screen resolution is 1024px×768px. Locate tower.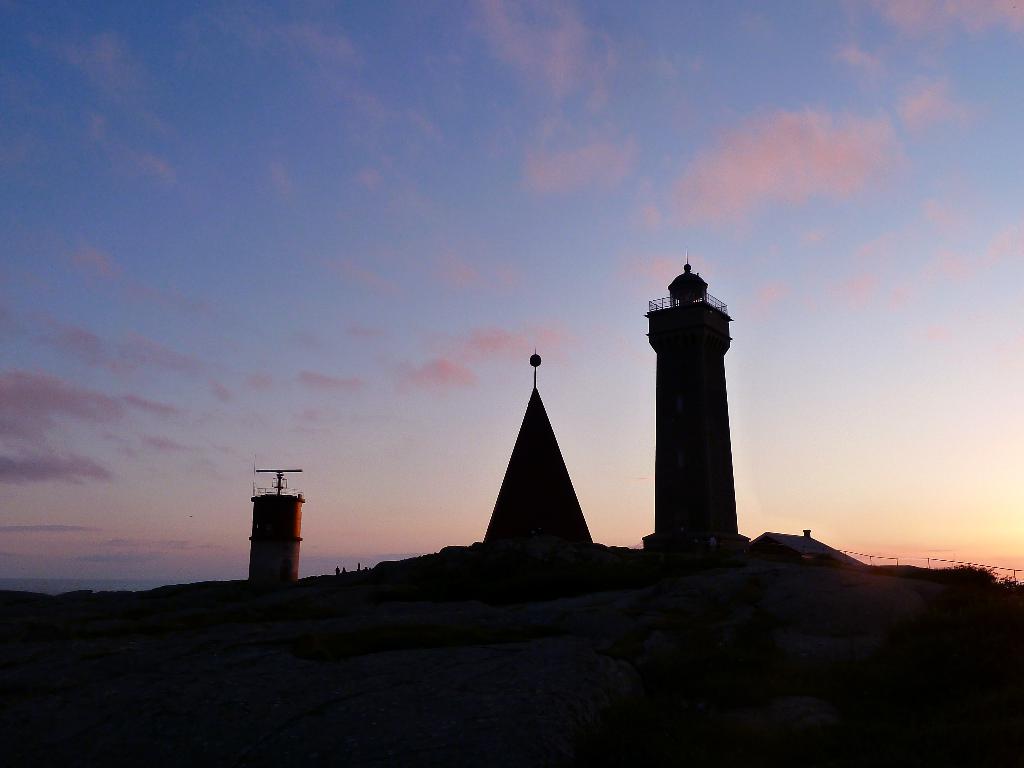
bbox(242, 454, 303, 588).
